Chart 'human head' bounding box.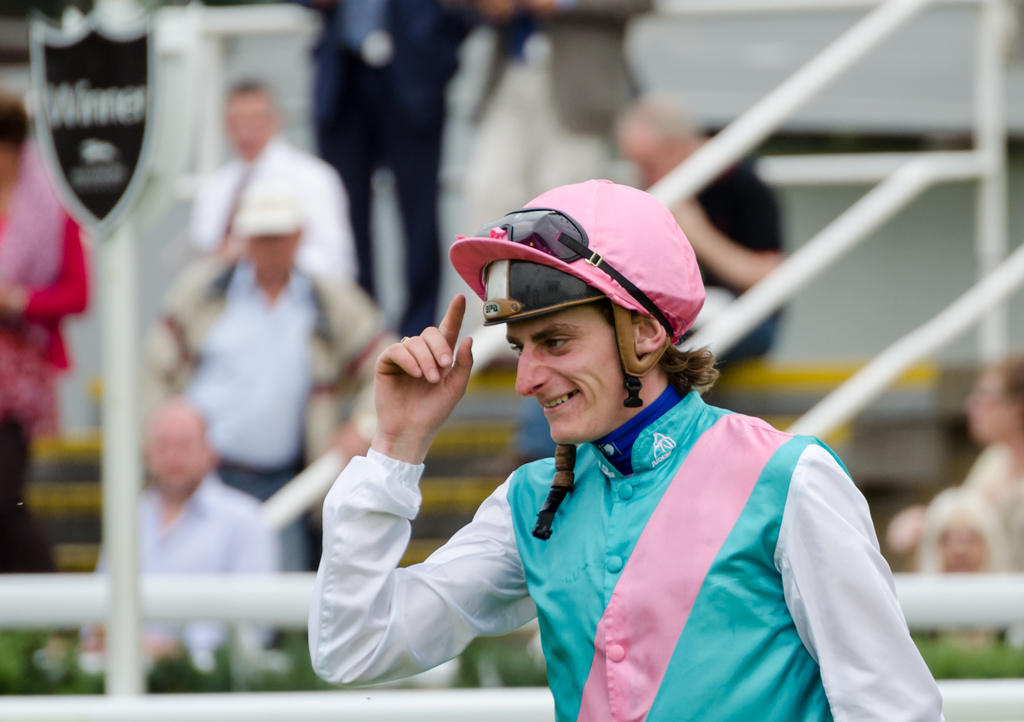
Charted: (left=611, top=88, right=696, bottom=166).
